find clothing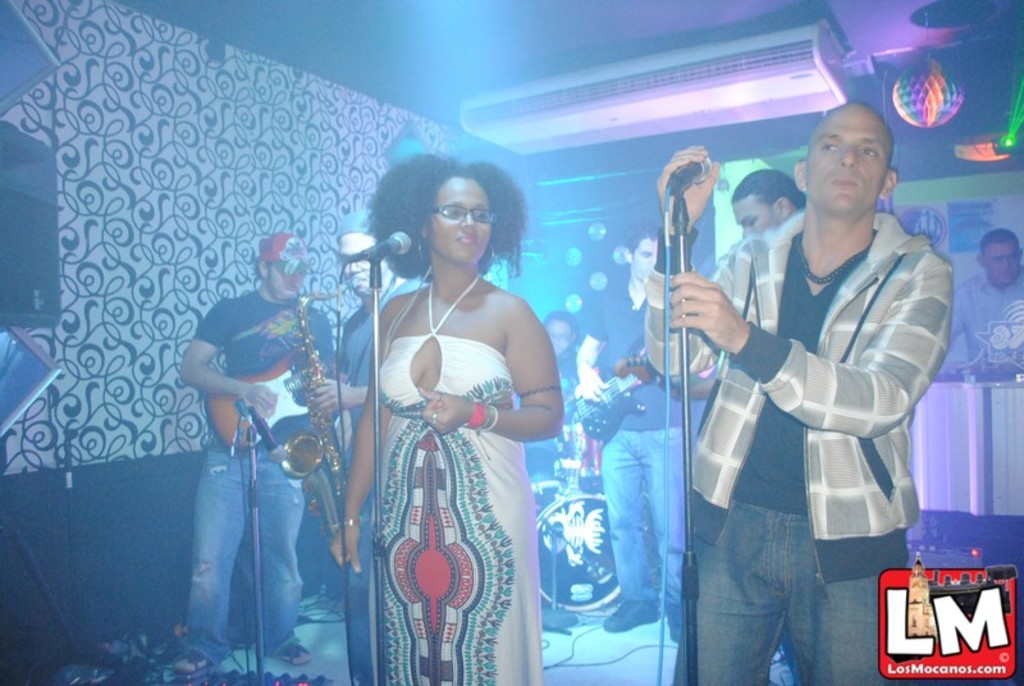
bbox=[952, 265, 1023, 371]
